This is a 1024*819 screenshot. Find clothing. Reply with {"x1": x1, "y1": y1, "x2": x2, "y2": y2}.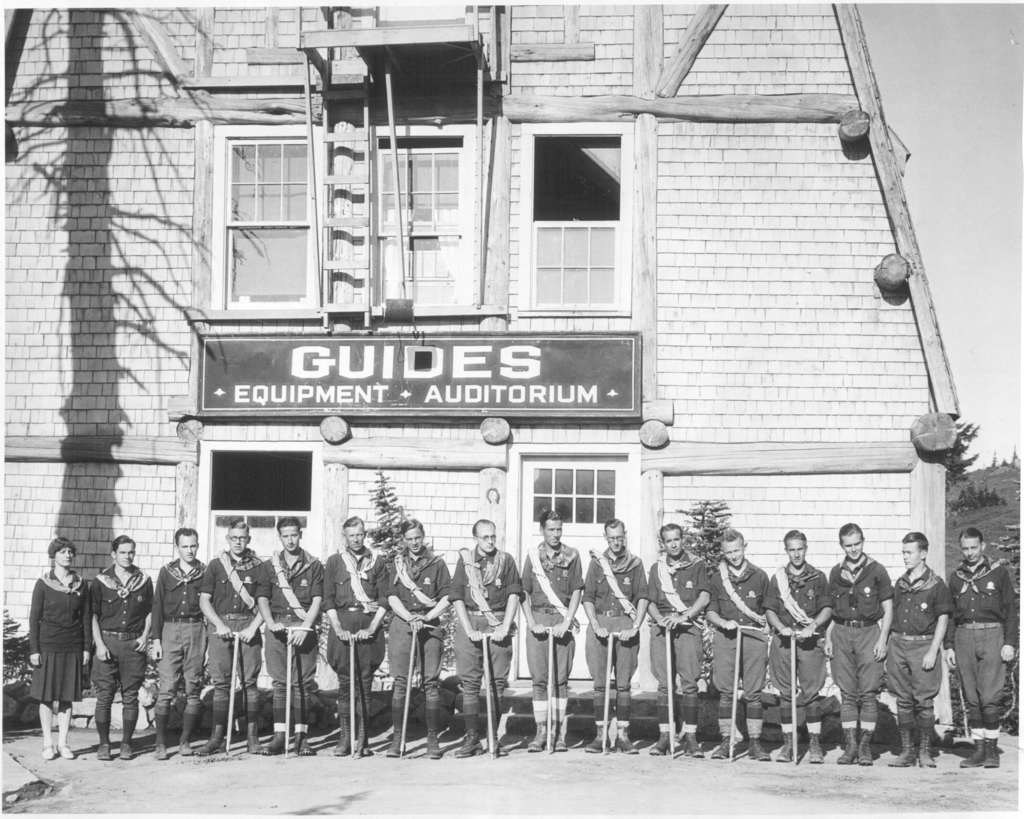
{"x1": 508, "y1": 534, "x2": 584, "y2": 718}.
